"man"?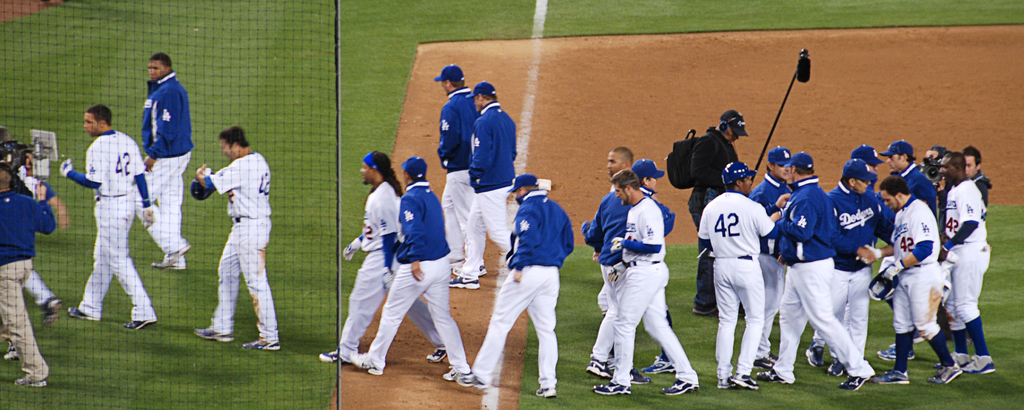
left=133, top=53, right=191, bottom=273
